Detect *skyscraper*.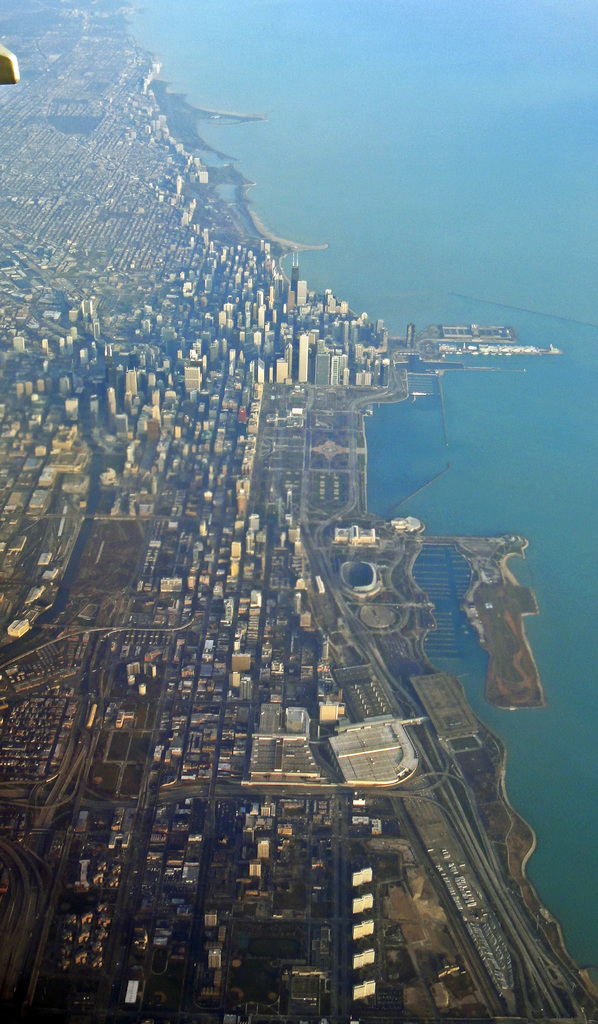
Detected at 298,280,307,307.
